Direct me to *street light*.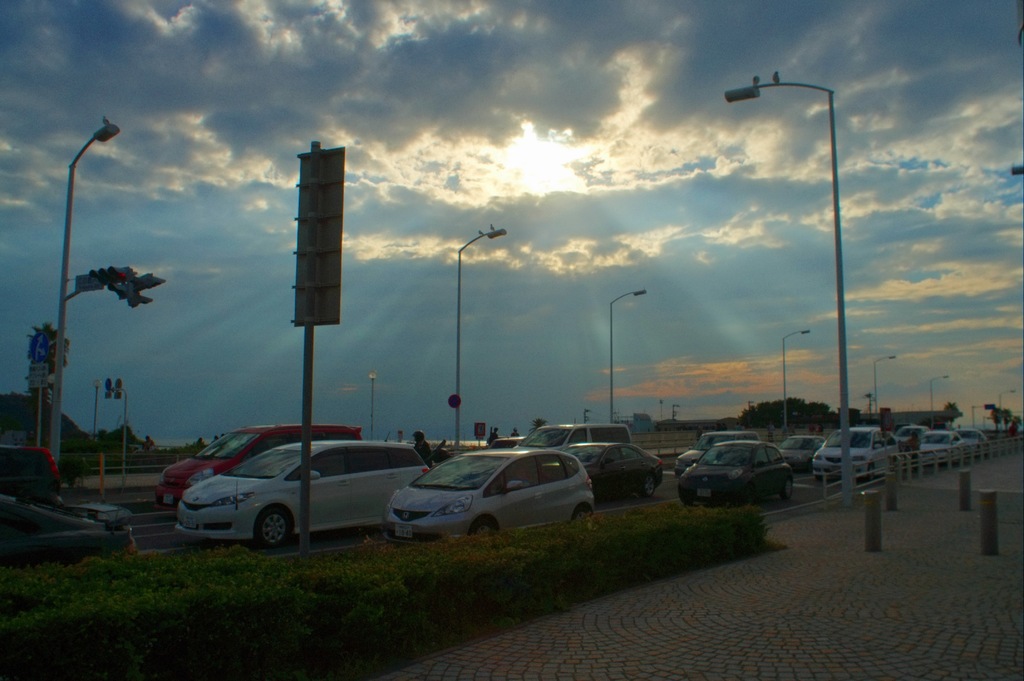
Direction: region(458, 224, 509, 439).
